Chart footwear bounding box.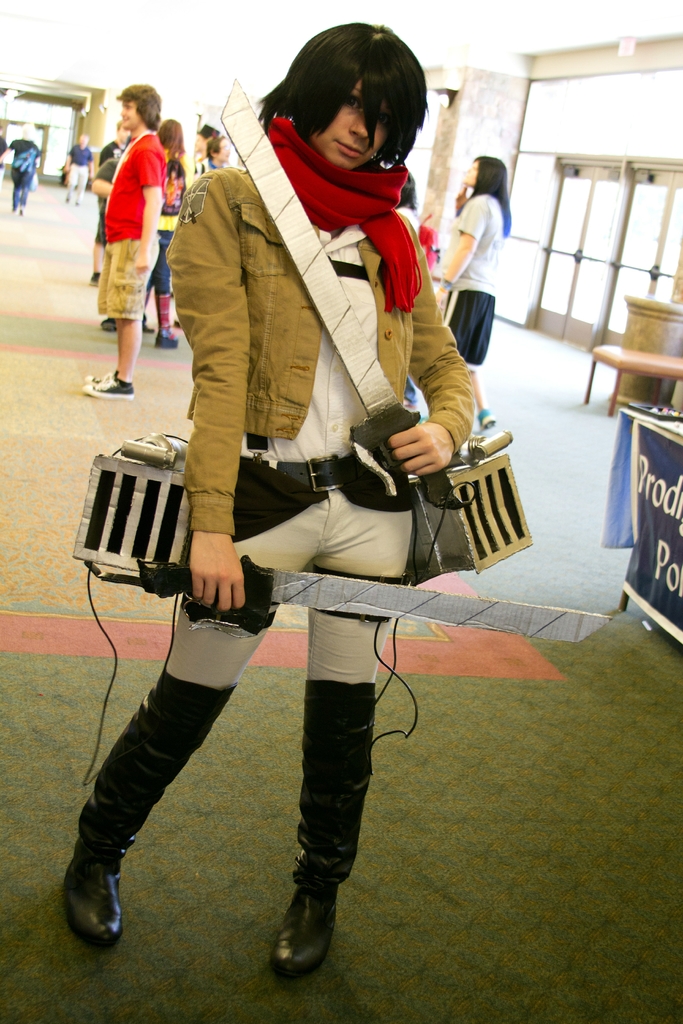
Charted: rect(102, 317, 114, 333).
